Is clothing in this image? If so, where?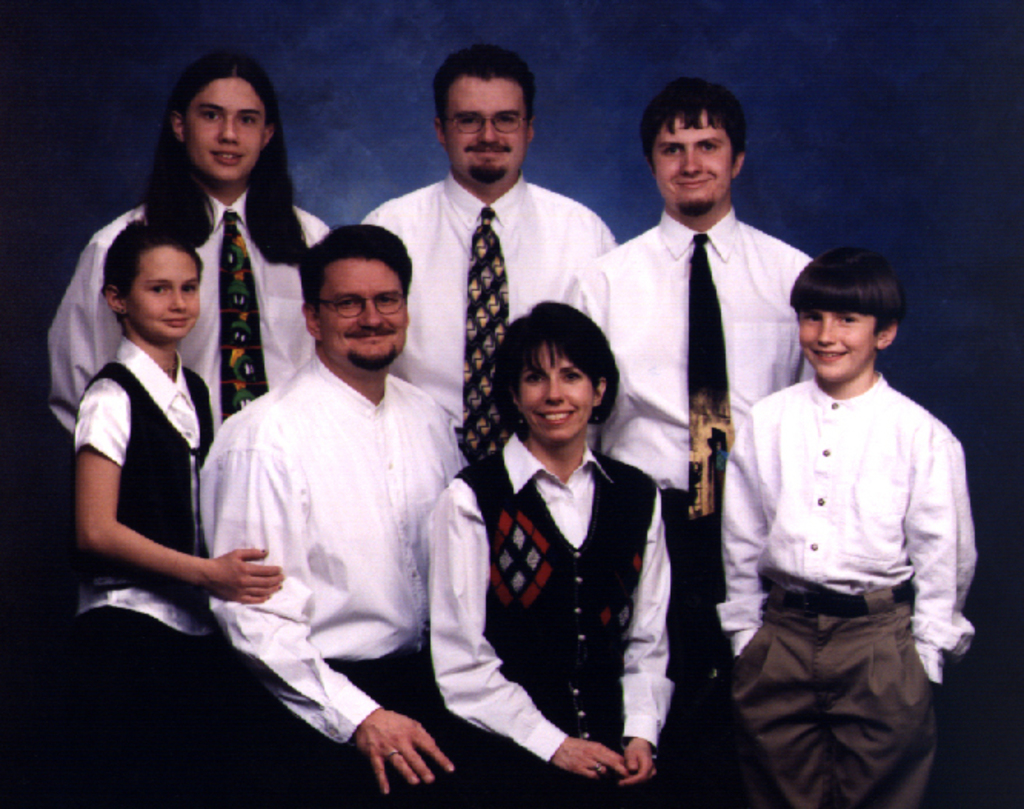
Yes, at (352,163,612,466).
